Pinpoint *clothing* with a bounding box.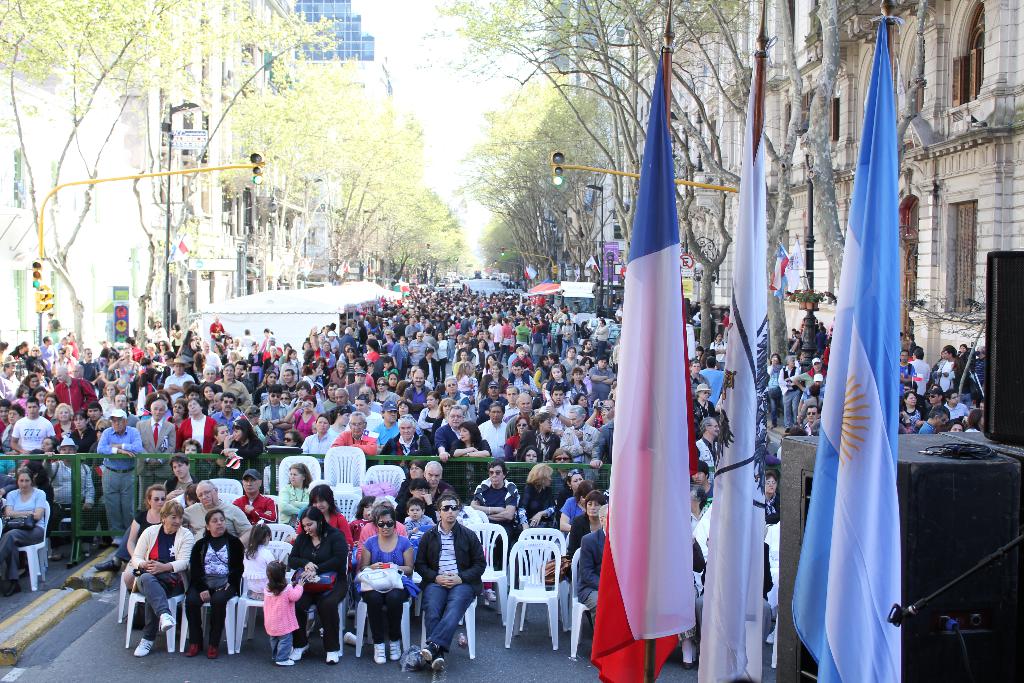
132 507 152 534.
